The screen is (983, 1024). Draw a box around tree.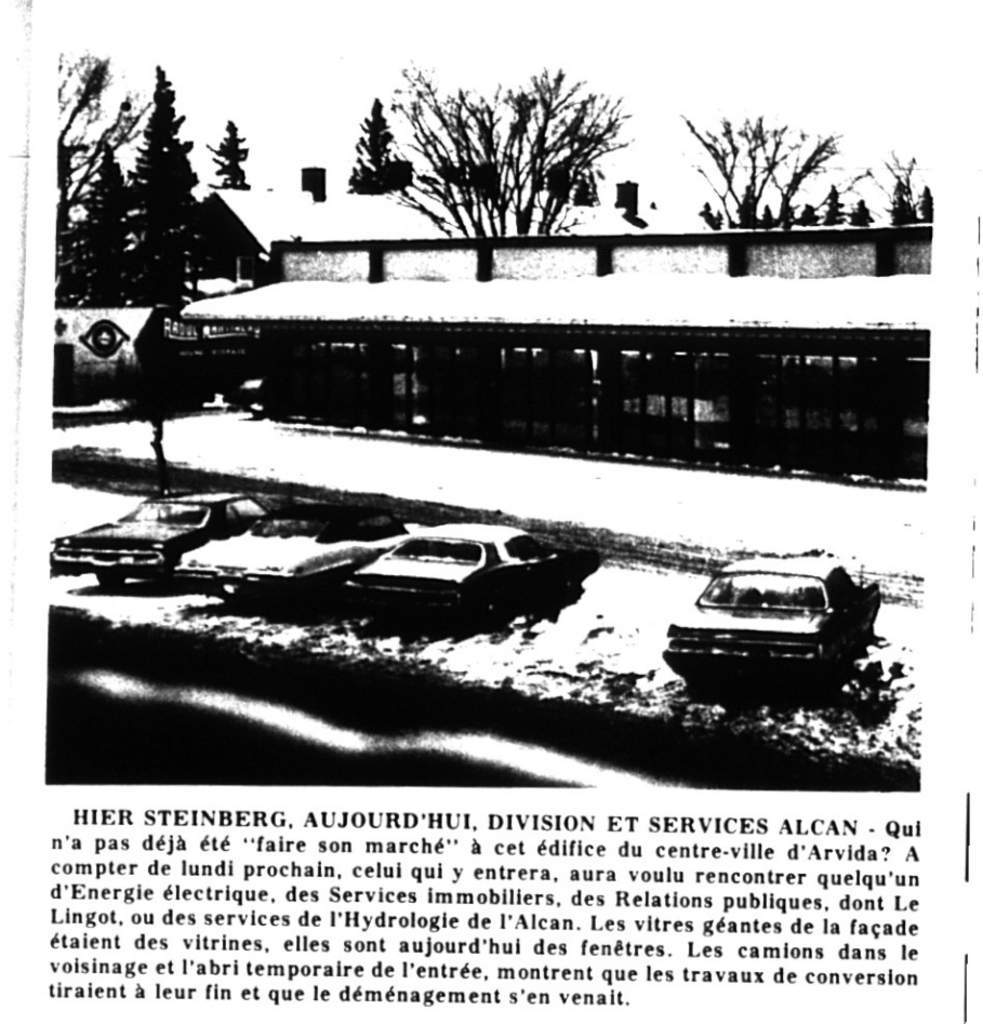
<box>208,123,257,187</box>.
